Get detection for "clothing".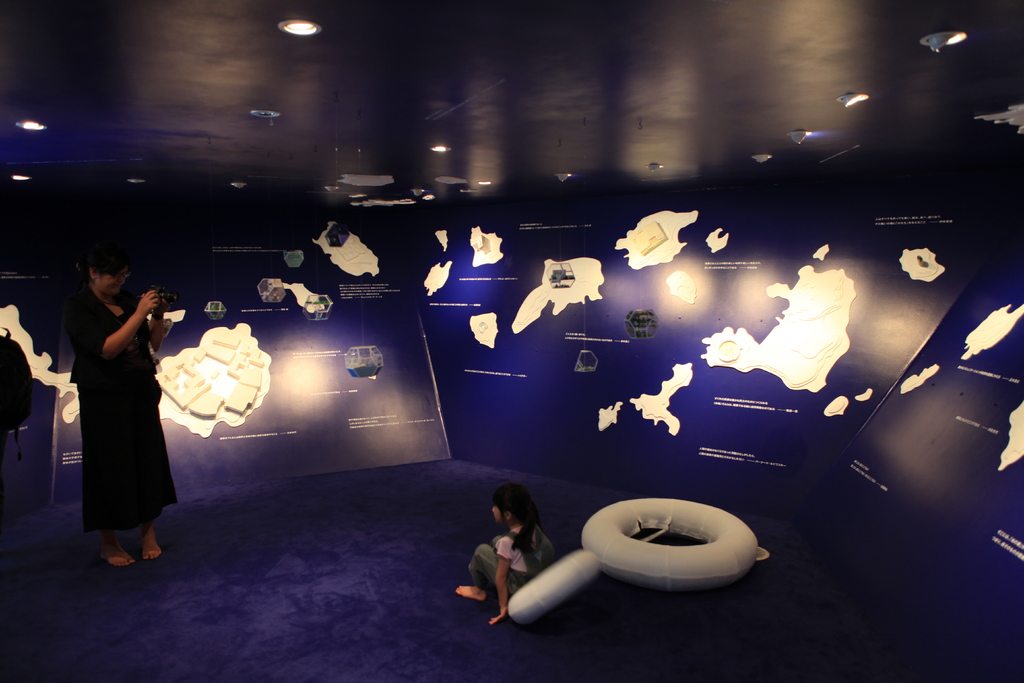
Detection: {"left": 467, "top": 522, "right": 554, "bottom": 601}.
